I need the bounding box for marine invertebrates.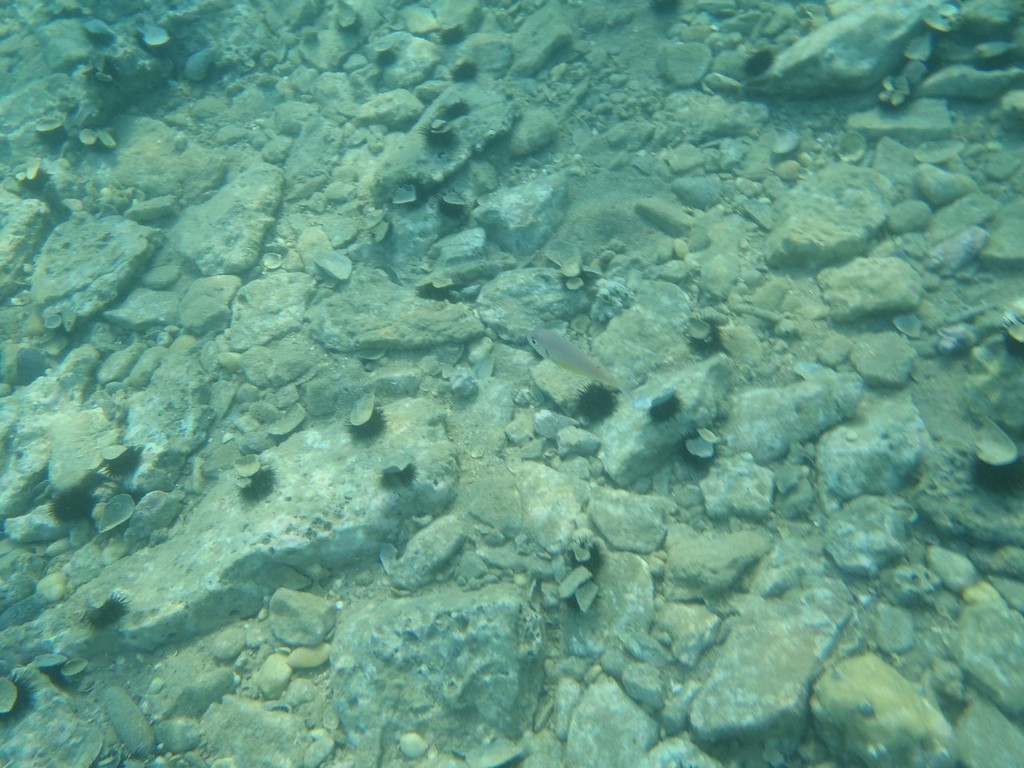
Here it is: 978/33/1021/70.
